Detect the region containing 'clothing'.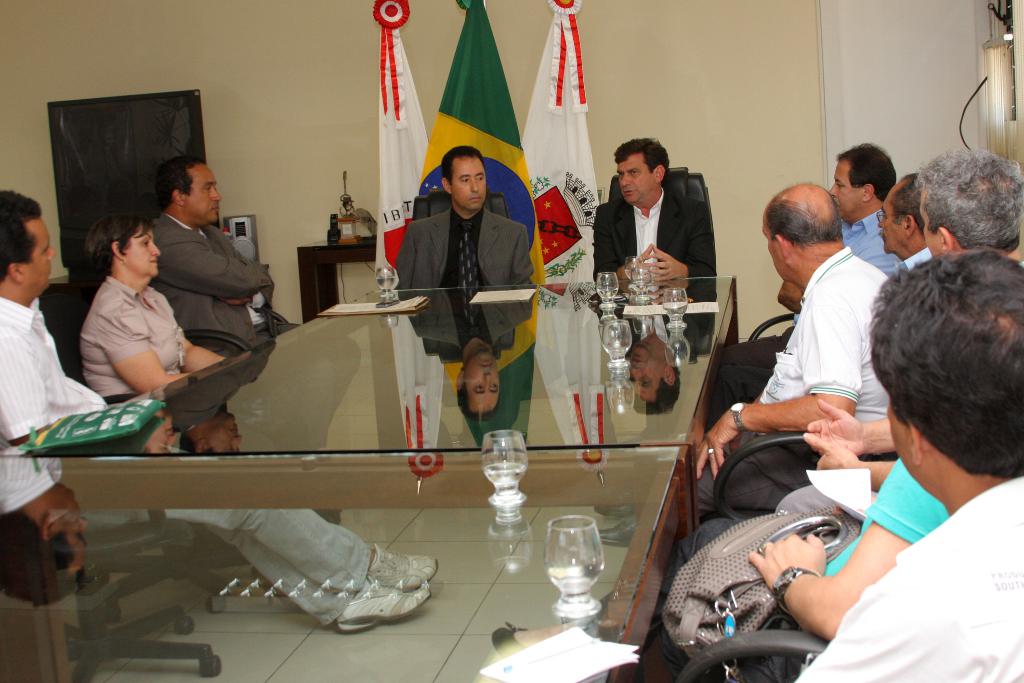
709/359/778/425.
